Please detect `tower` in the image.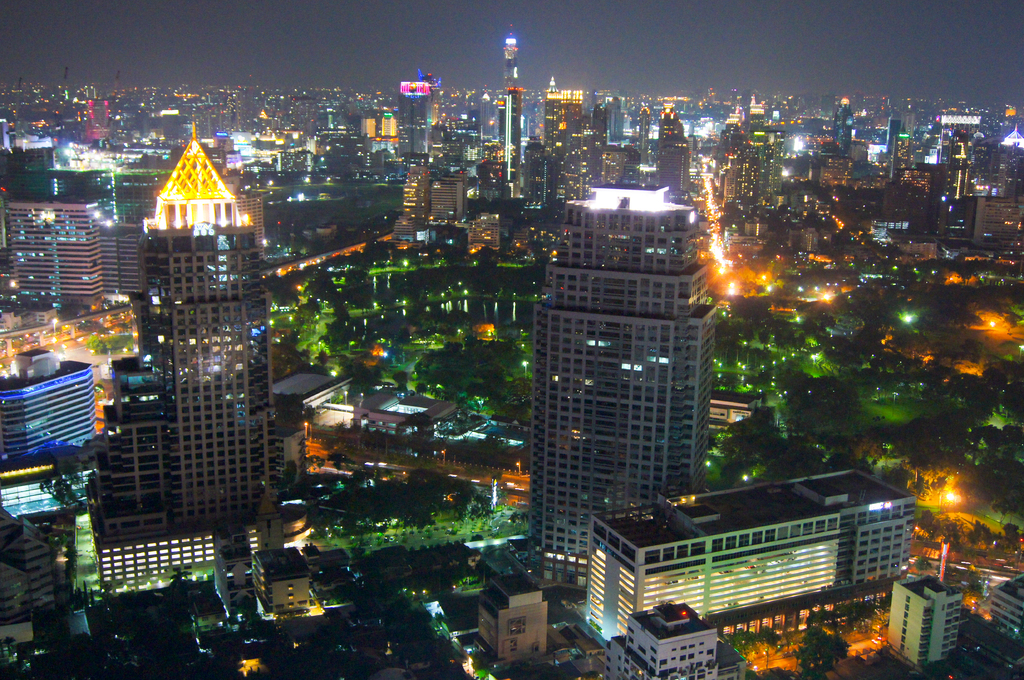
pyautogui.locateOnScreen(831, 104, 856, 162).
